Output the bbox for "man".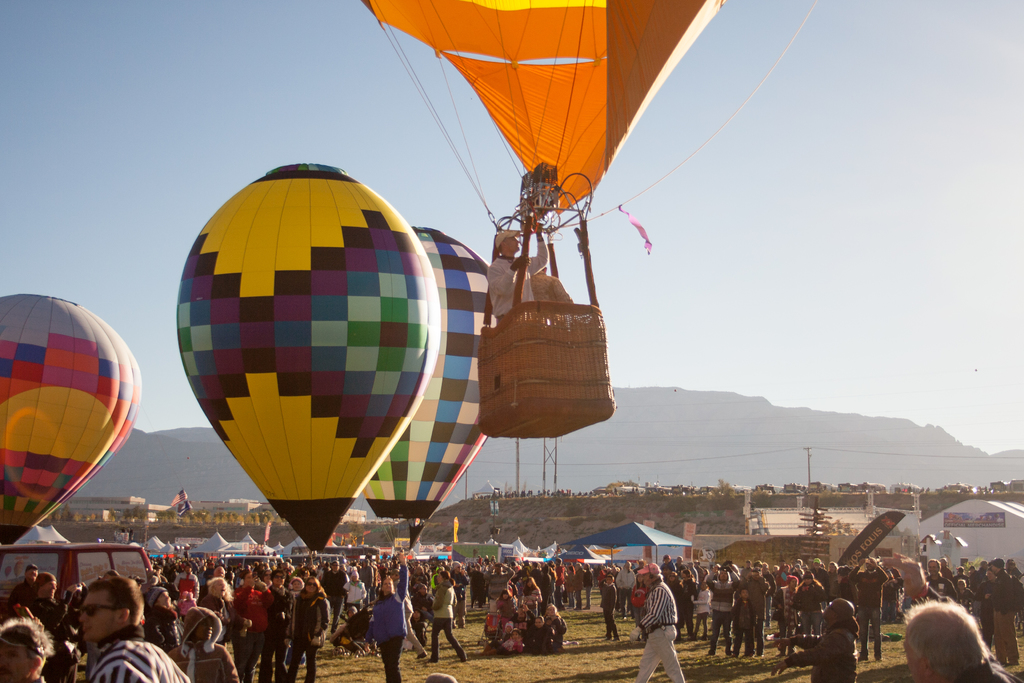
(760,559,778,597).
